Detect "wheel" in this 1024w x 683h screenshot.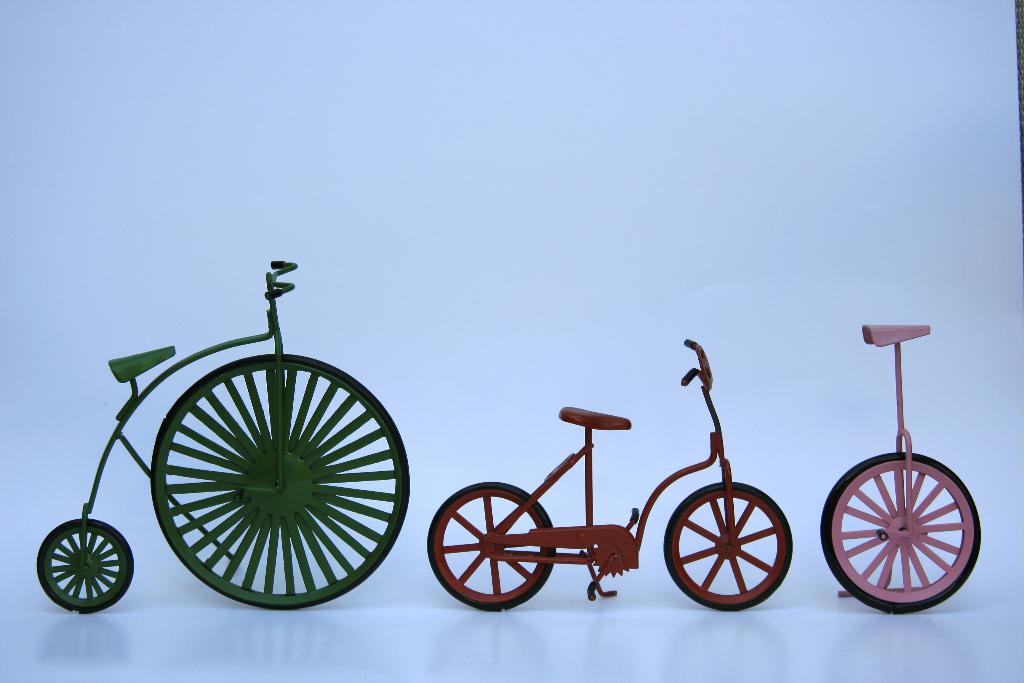
Detection: select_region(428, 479, 552, 610).
